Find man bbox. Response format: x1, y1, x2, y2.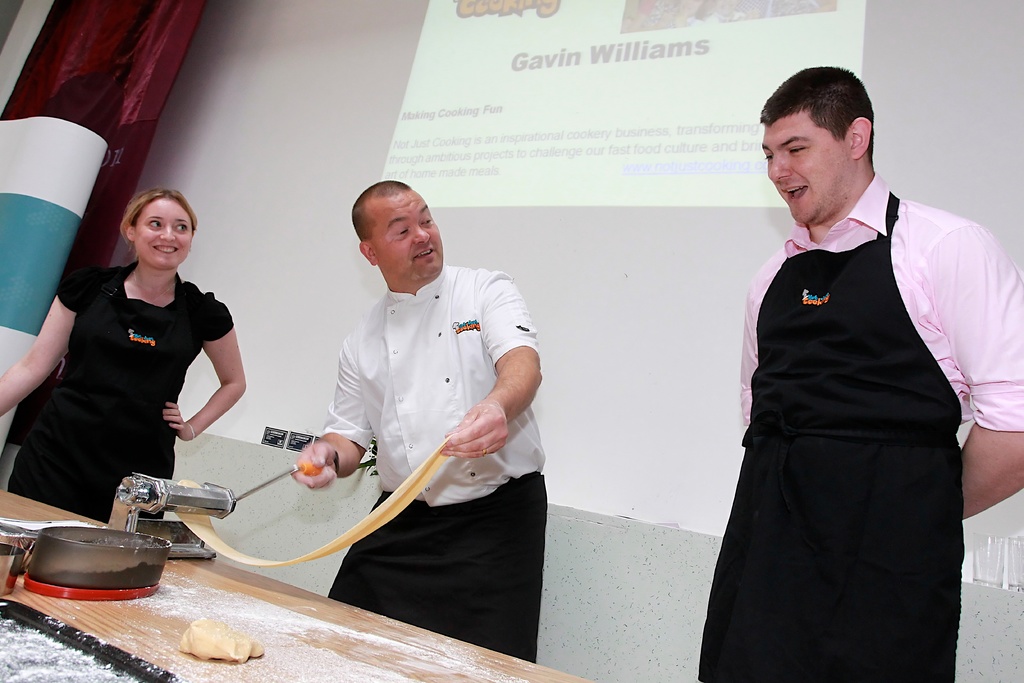
287, 181, 551, 667.
